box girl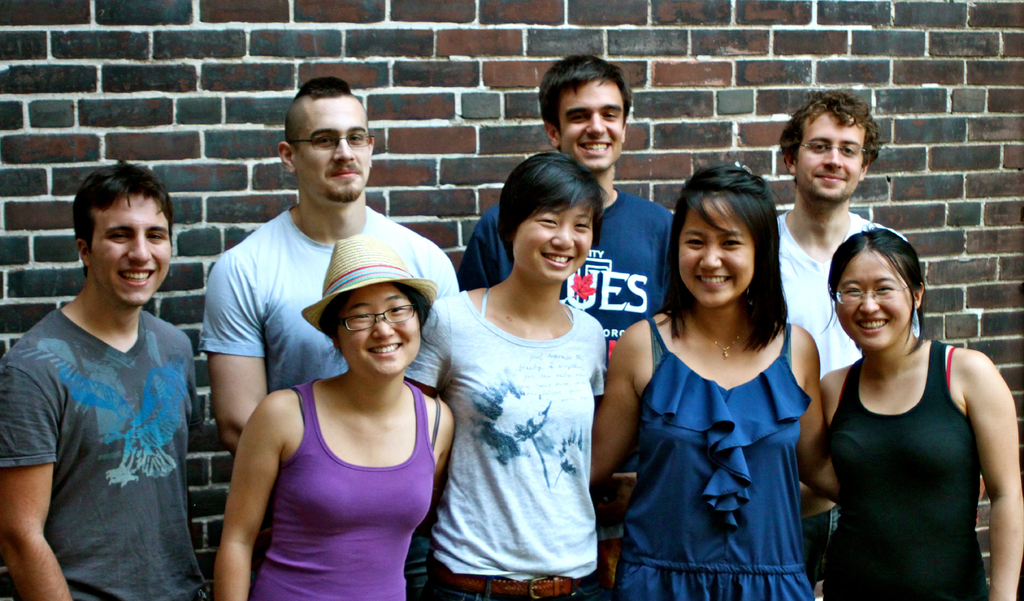
x1=586, y1=165, x2=842, y2=600
